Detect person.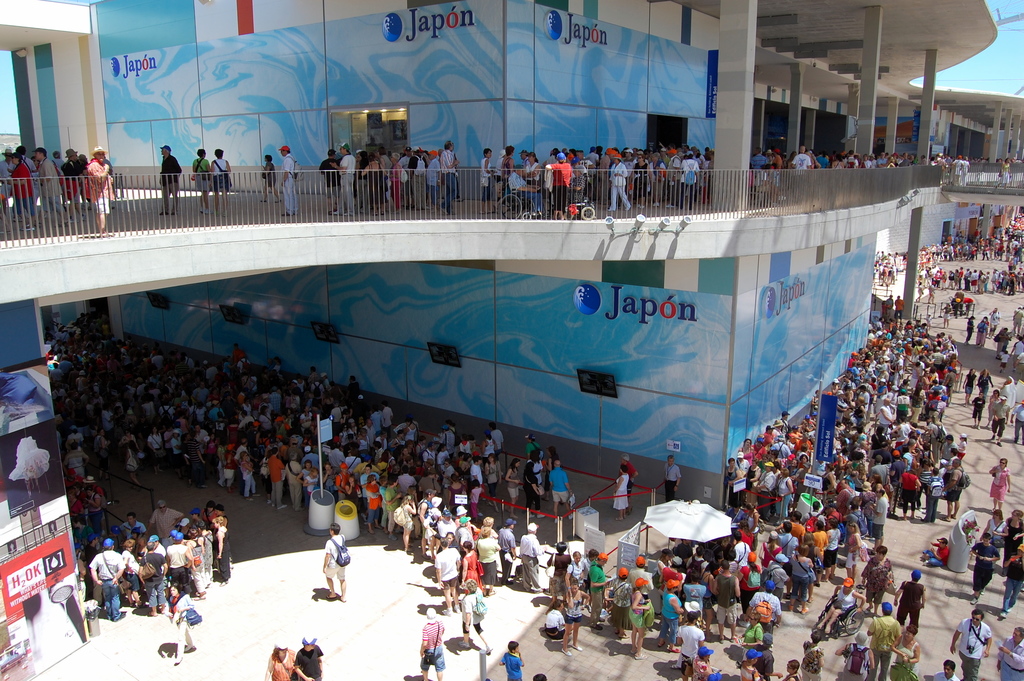
Detected at BBox(983, 390, 1002, 431).
